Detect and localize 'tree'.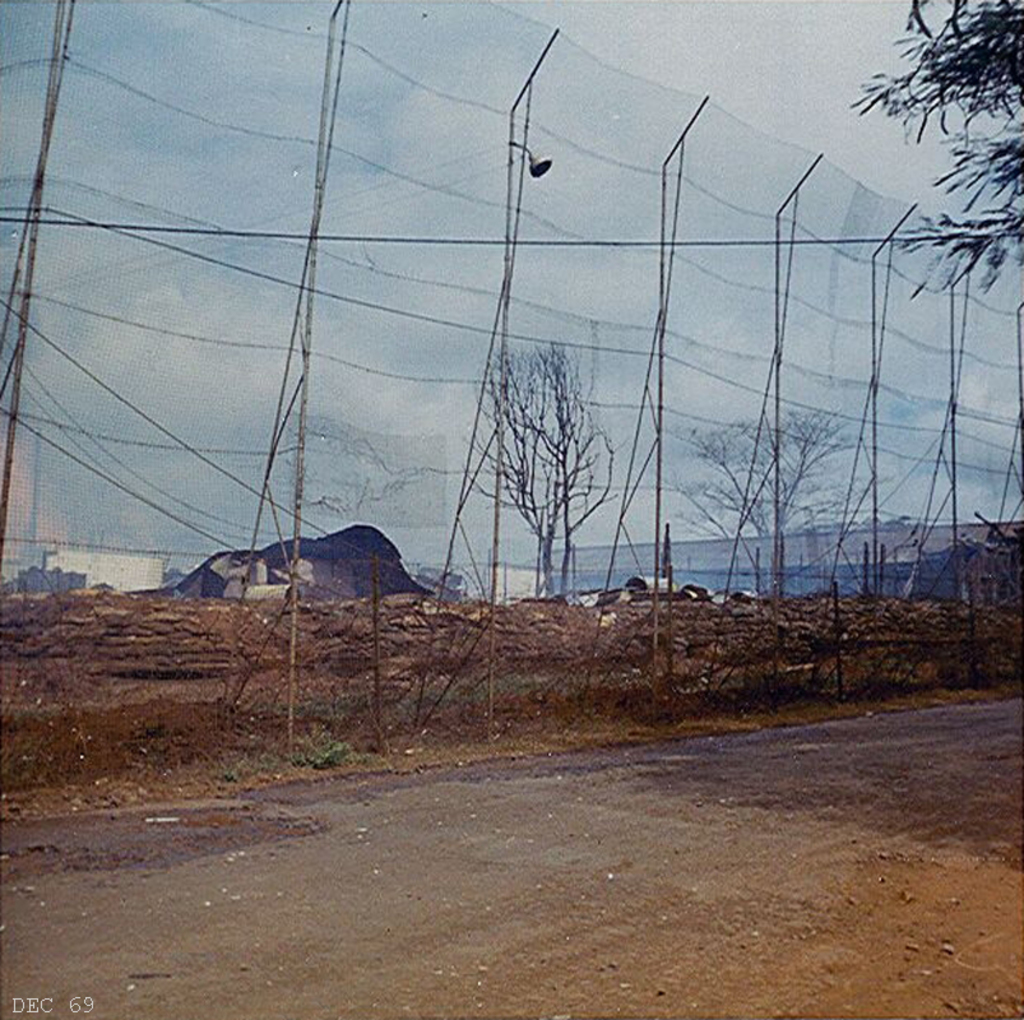
Localized at x1=849 y1=0 x2=1023 y2=301.
